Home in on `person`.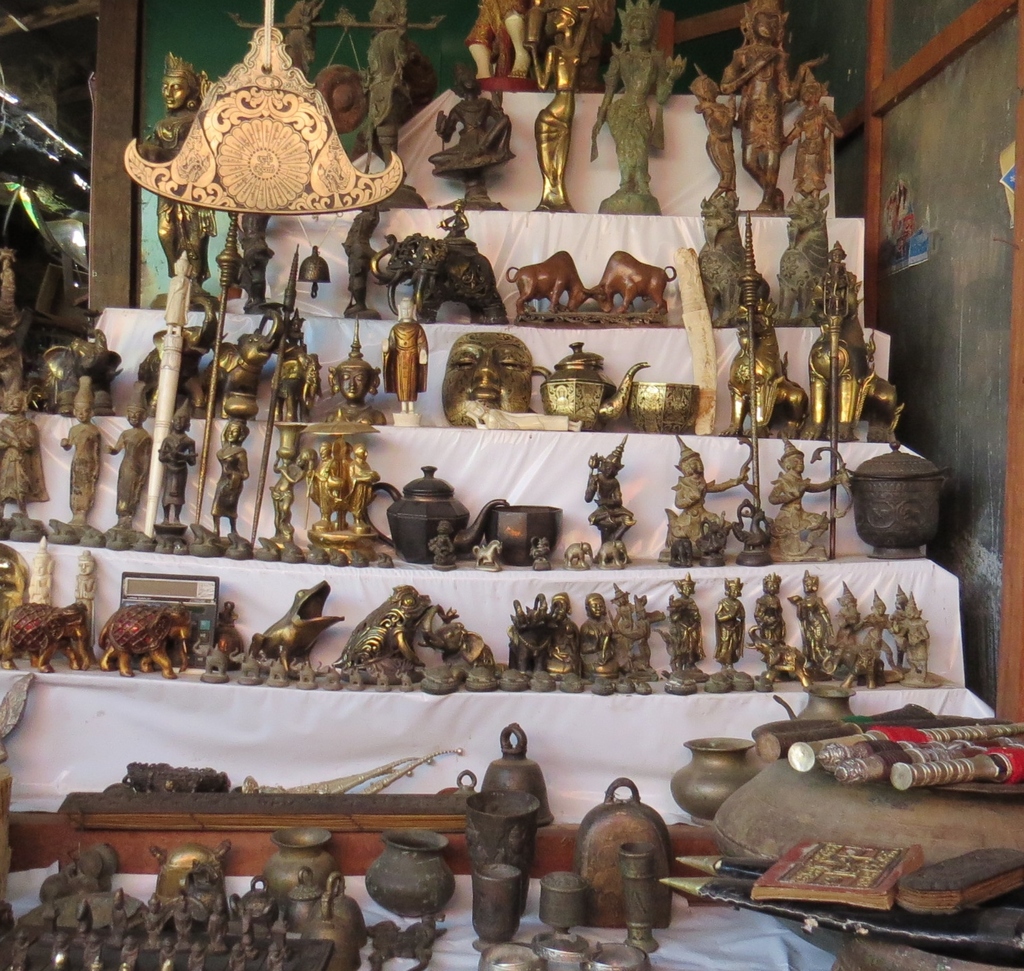
Homed in at x1=341, y1=202, x2=380, y2=320.
